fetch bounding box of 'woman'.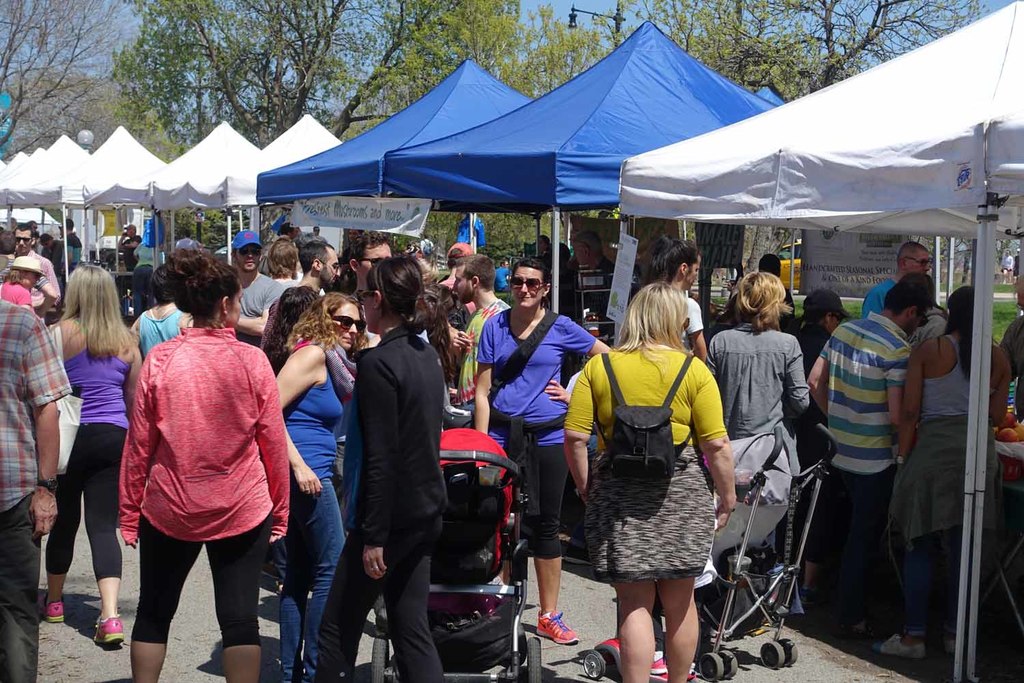
Bbox: x1=701, y1=273, x2=810, y2=615.
